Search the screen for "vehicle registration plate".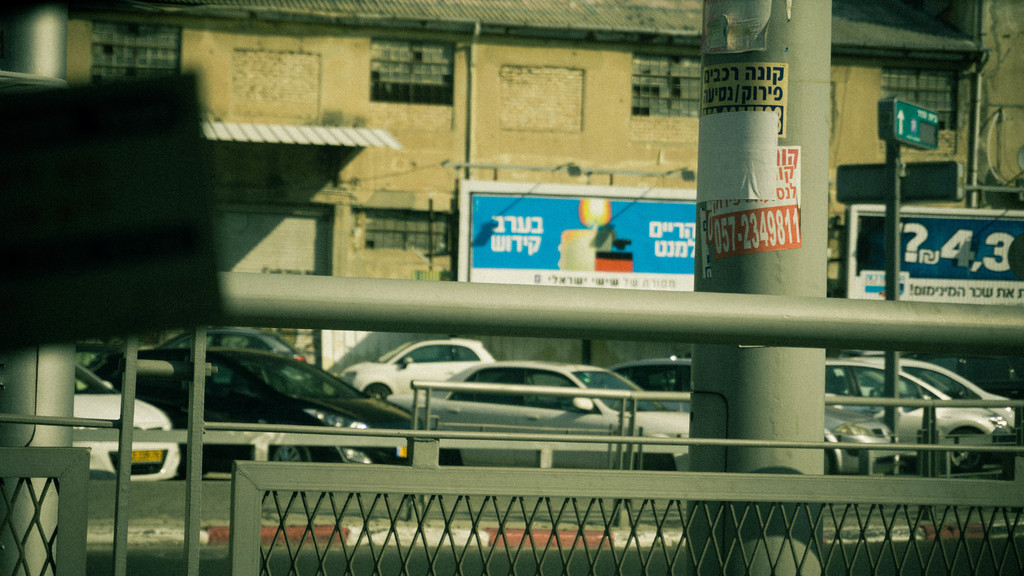
Found at select_region(131, 451, 164, 464).
